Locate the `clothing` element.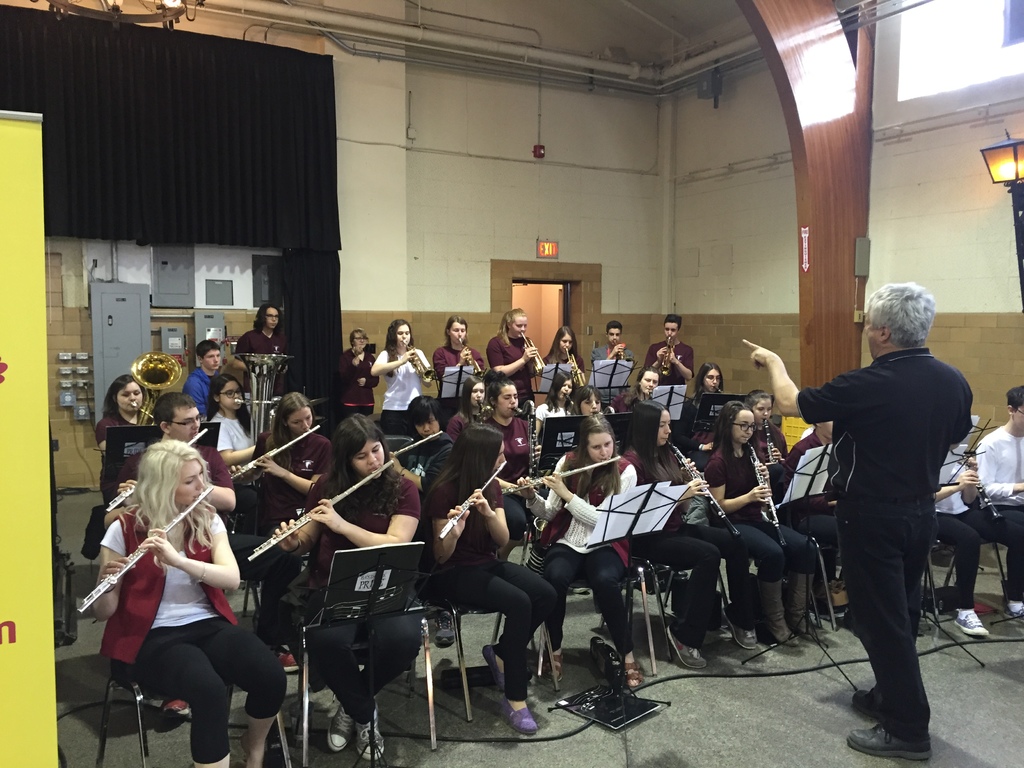
Element bbox: bbox=[372, 349, 428, 424].
